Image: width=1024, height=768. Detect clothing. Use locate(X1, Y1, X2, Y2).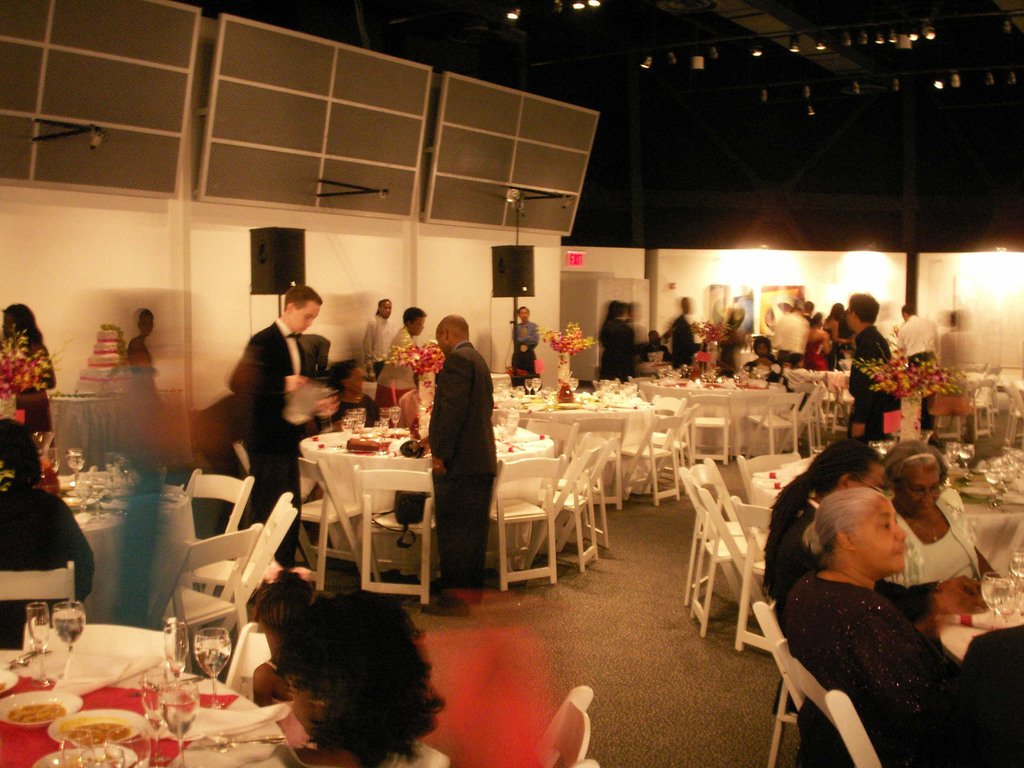
locate(517, 310, 544, 392).
